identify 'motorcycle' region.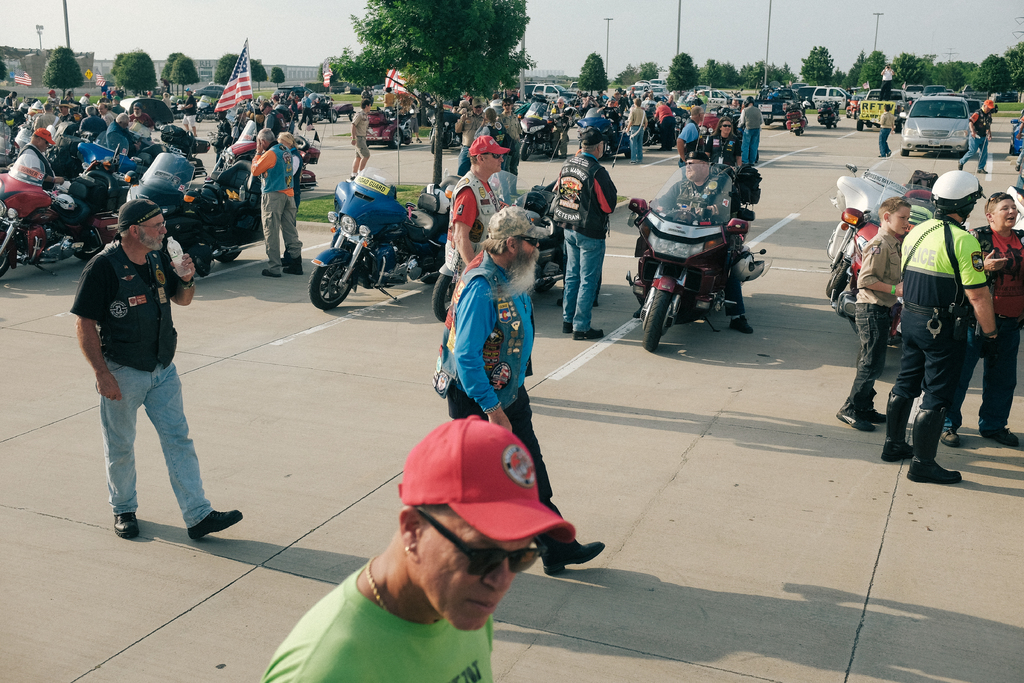
Region: x1=577 y1=103 x2=621 y2=158.
